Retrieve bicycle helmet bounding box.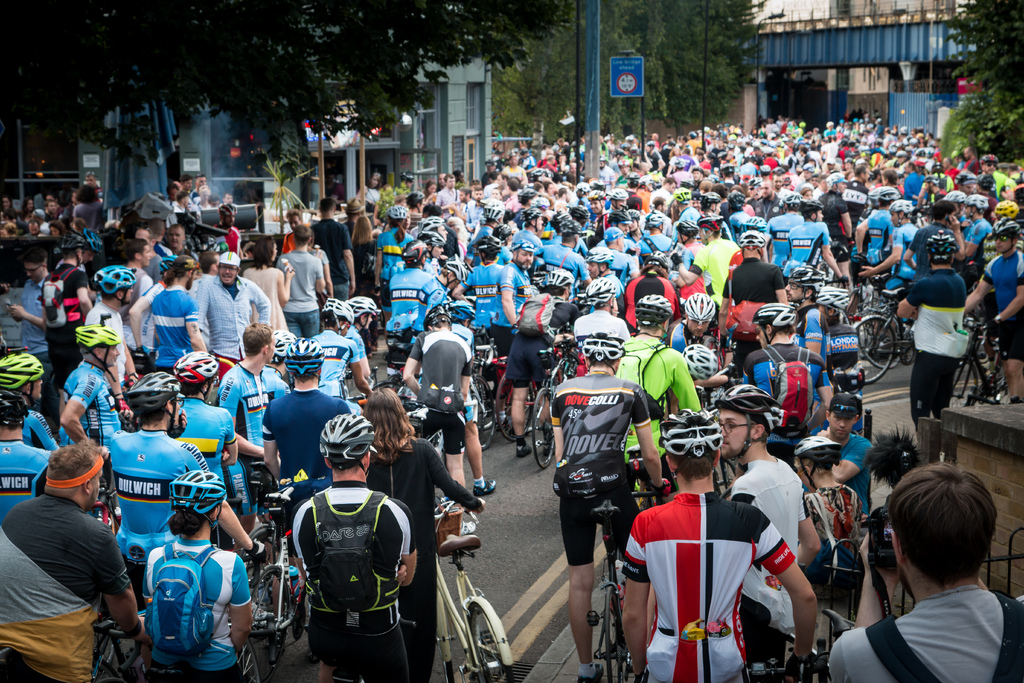
Bounding box: {"x1": 559, "y1": 218, "x2": 582, "y2": 236}.
